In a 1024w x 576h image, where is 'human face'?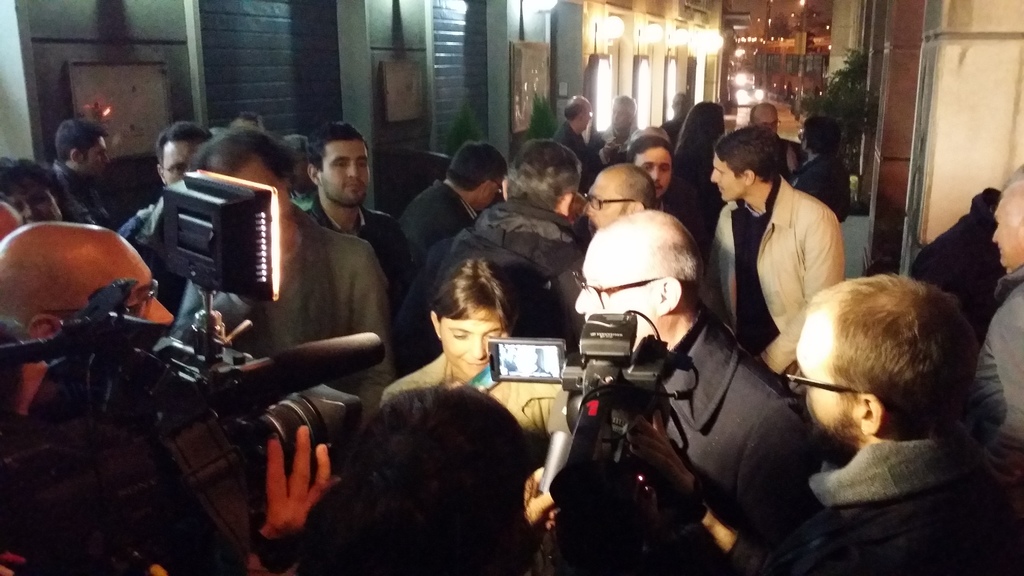
<bbox>150, 133, 211, 196</bbox>.
